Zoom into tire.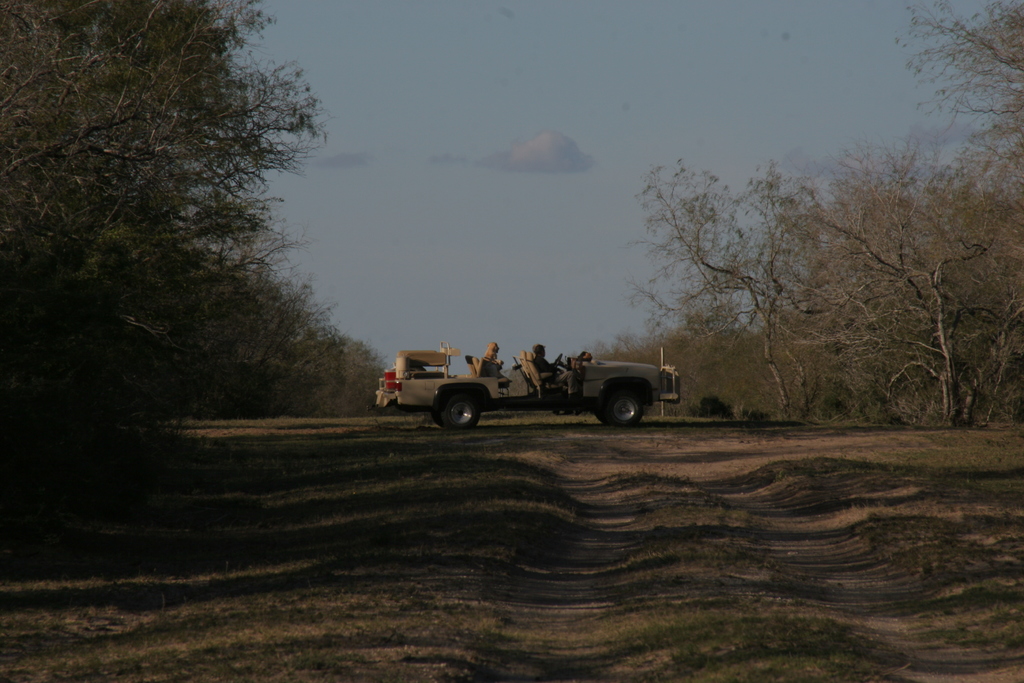
Zoom target: 444 395 479 429.
